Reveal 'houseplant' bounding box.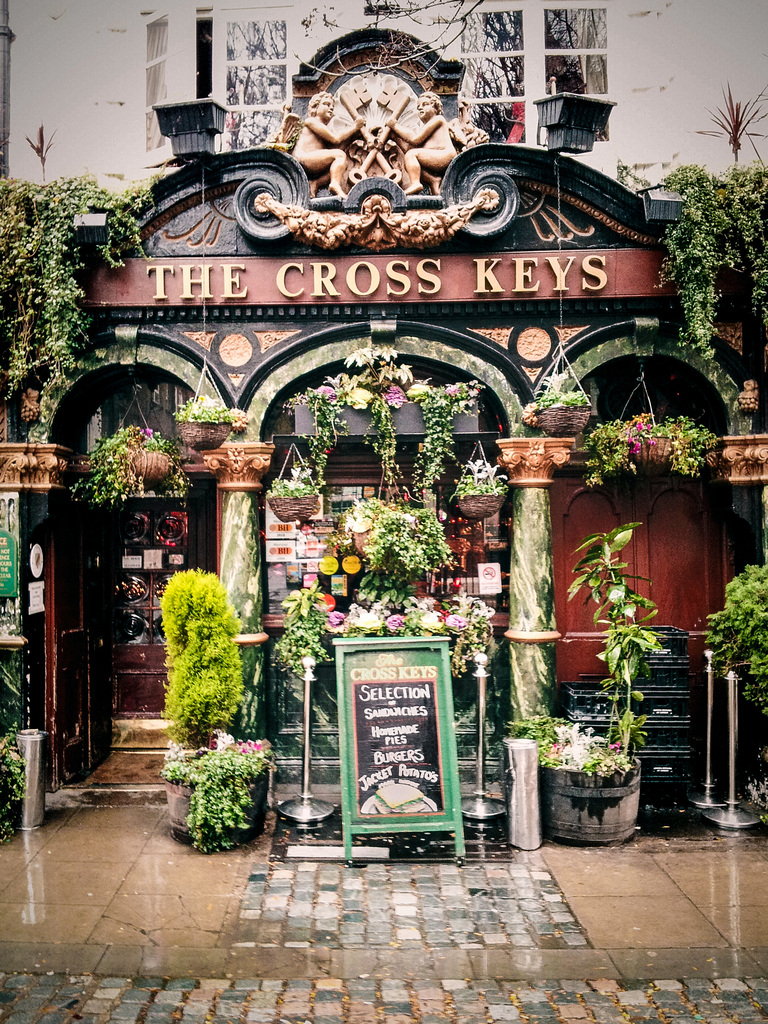
Revealed: box=[70, 413, 179, 504].
